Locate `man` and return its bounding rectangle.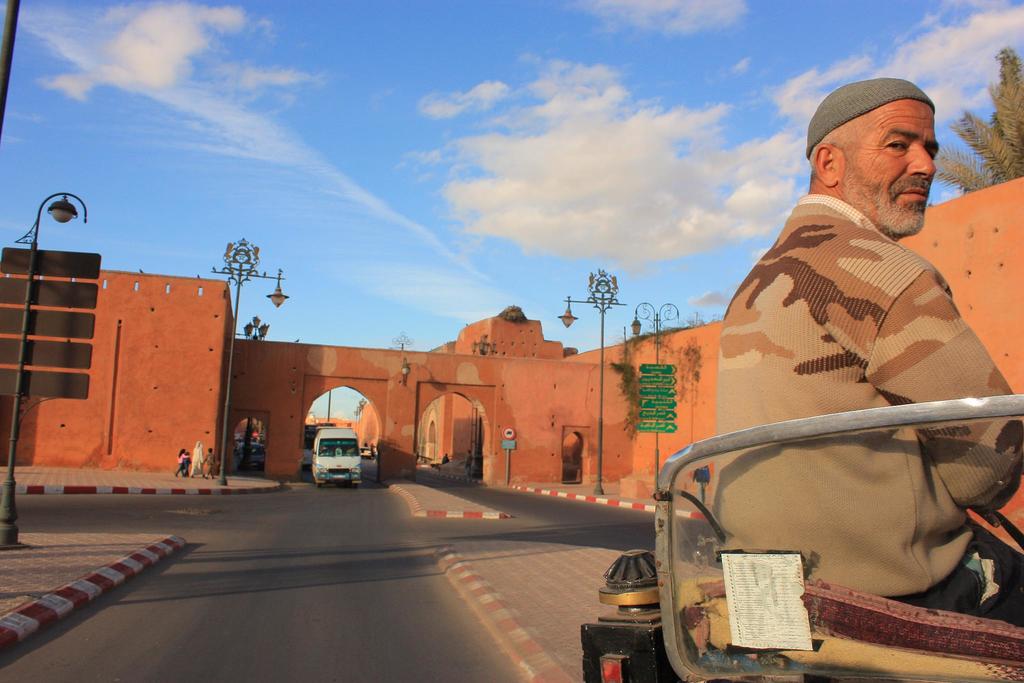
<bbox>697, 79, 1010, 605</bbox>.
